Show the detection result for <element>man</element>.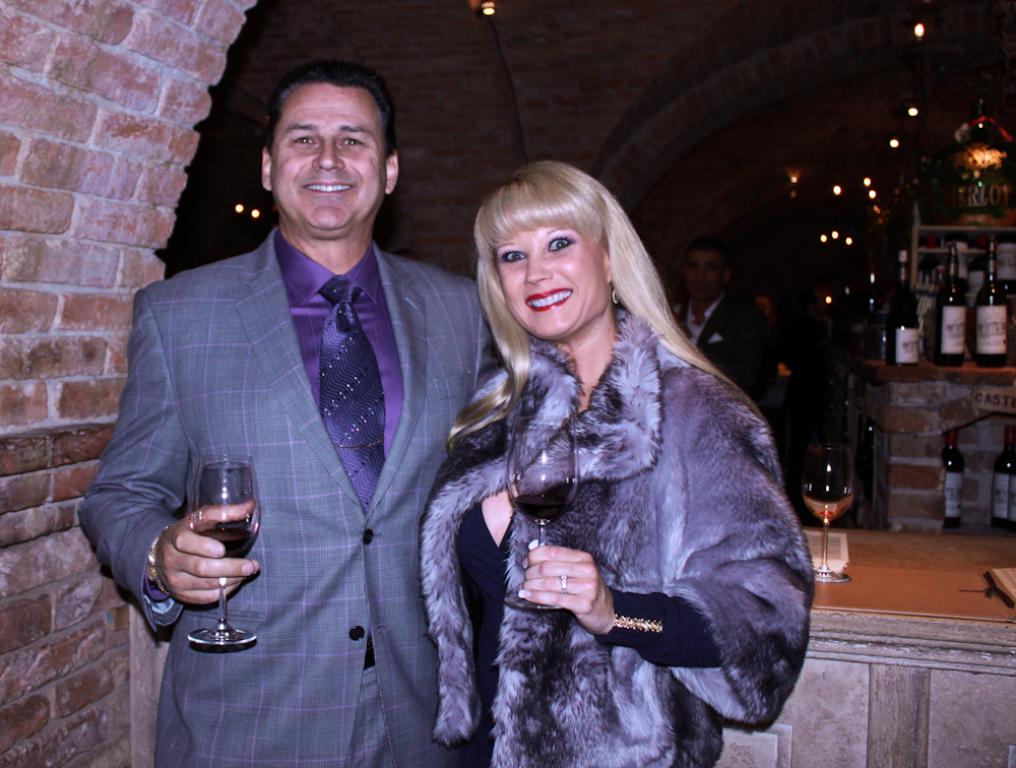
97, 71, 512, 760.
